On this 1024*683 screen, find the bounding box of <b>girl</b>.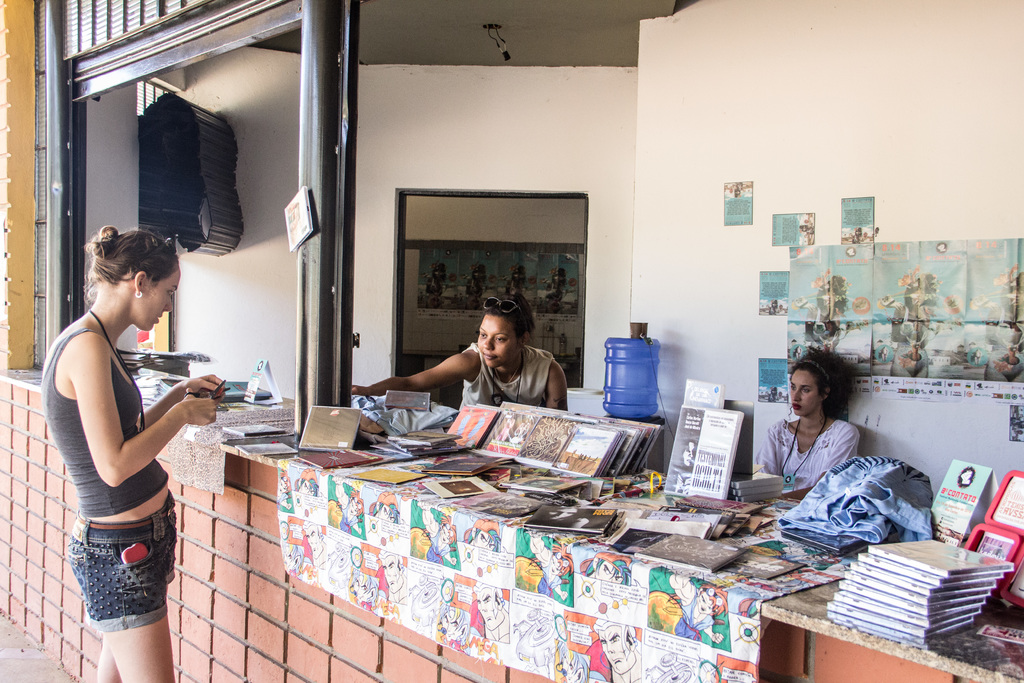
Bounding box: bbox(44, 229, 230, 682).
